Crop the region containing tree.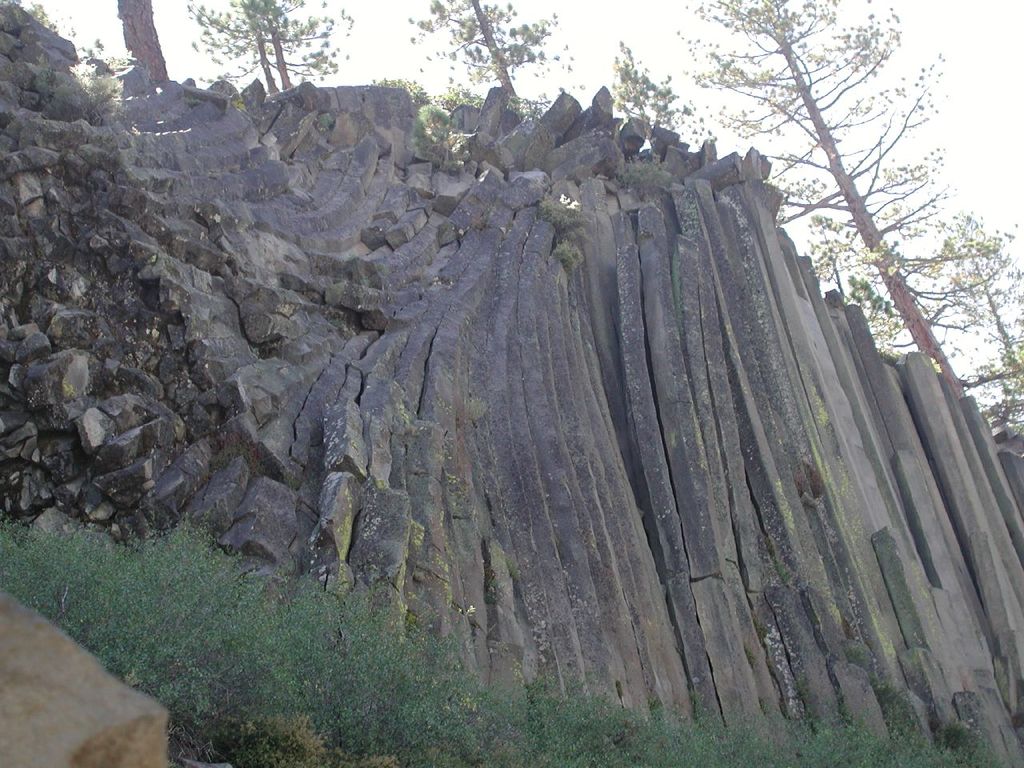
Crop region: 113/0/173/93.
